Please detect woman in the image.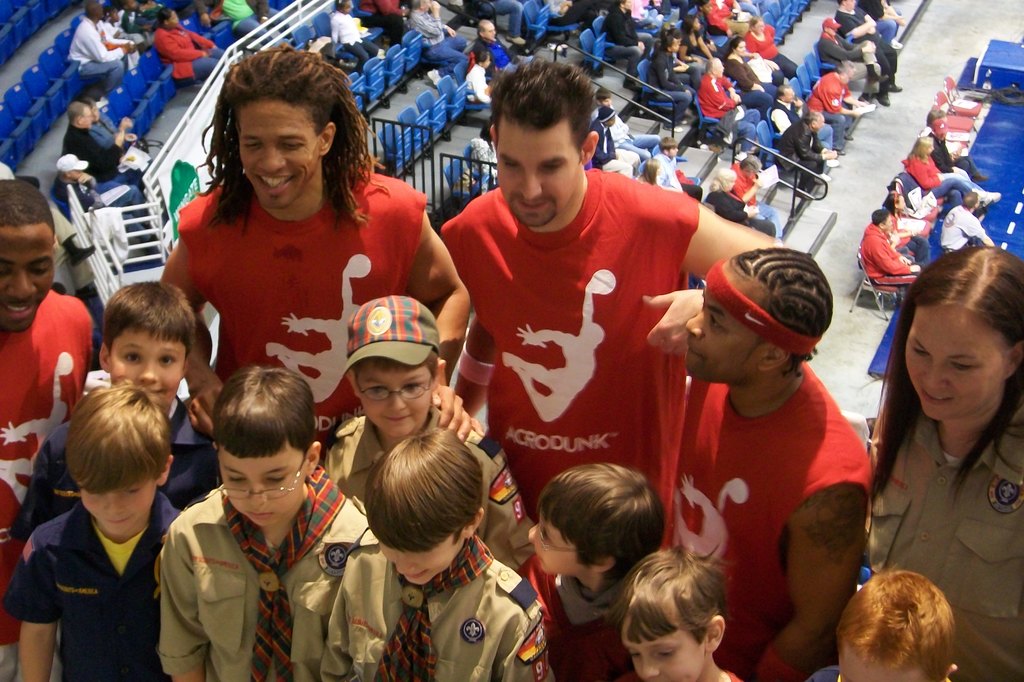
{"left": 151, "top": 5, "right": 226, "bottom": 81}.
